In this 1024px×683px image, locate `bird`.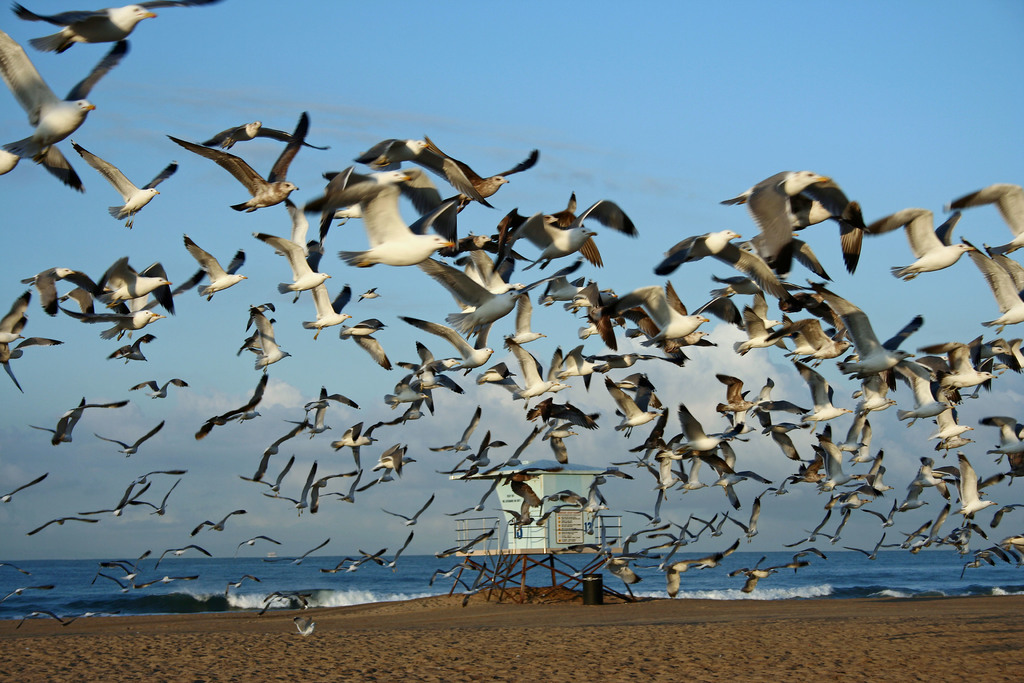
Bounding box: (35,394,90,439).
